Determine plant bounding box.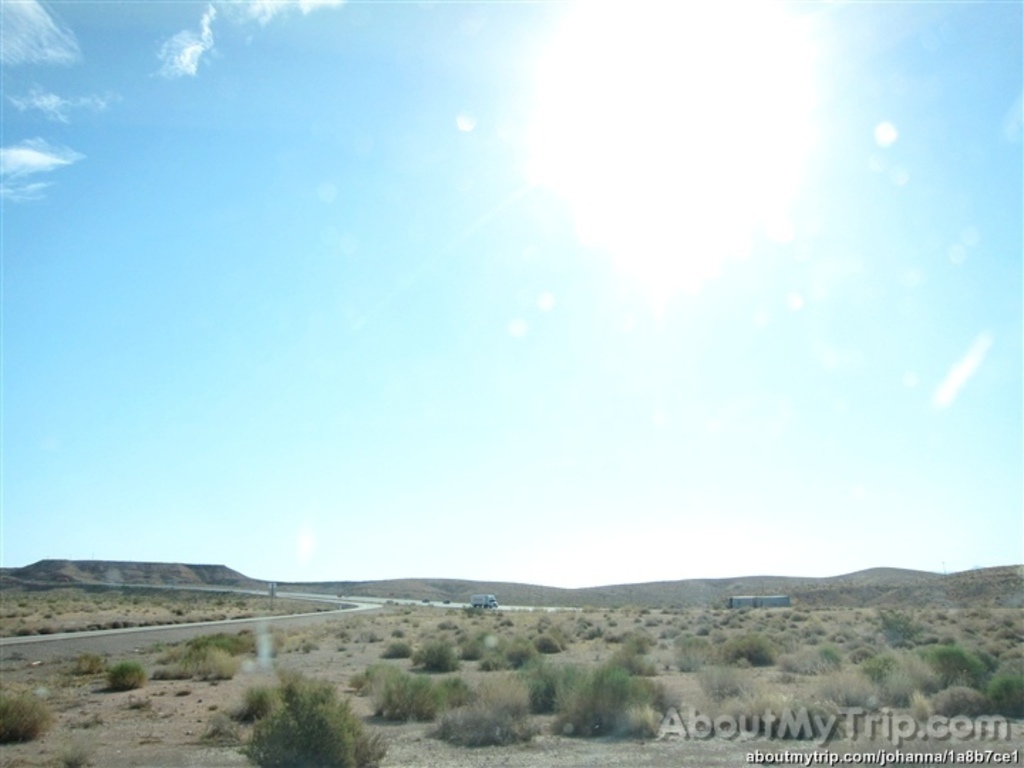
Determined: 464, 624, 550, 671.
